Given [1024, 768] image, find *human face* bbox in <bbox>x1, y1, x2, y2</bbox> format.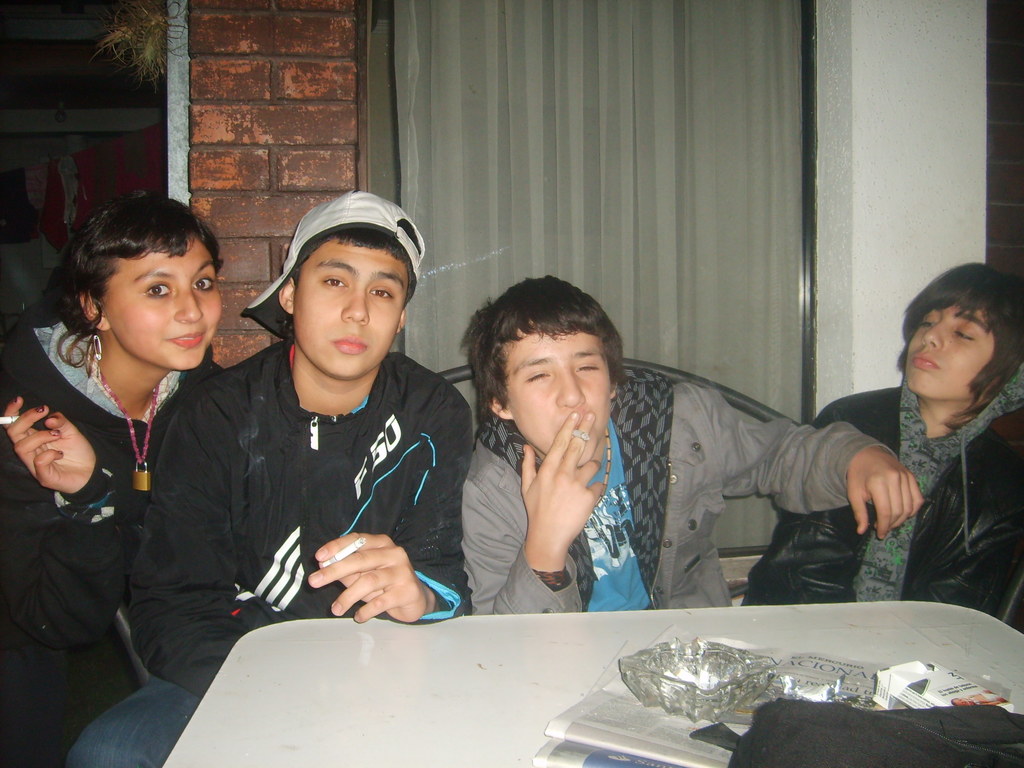
<bbox>911, 302, 995, 401</bbox>.
